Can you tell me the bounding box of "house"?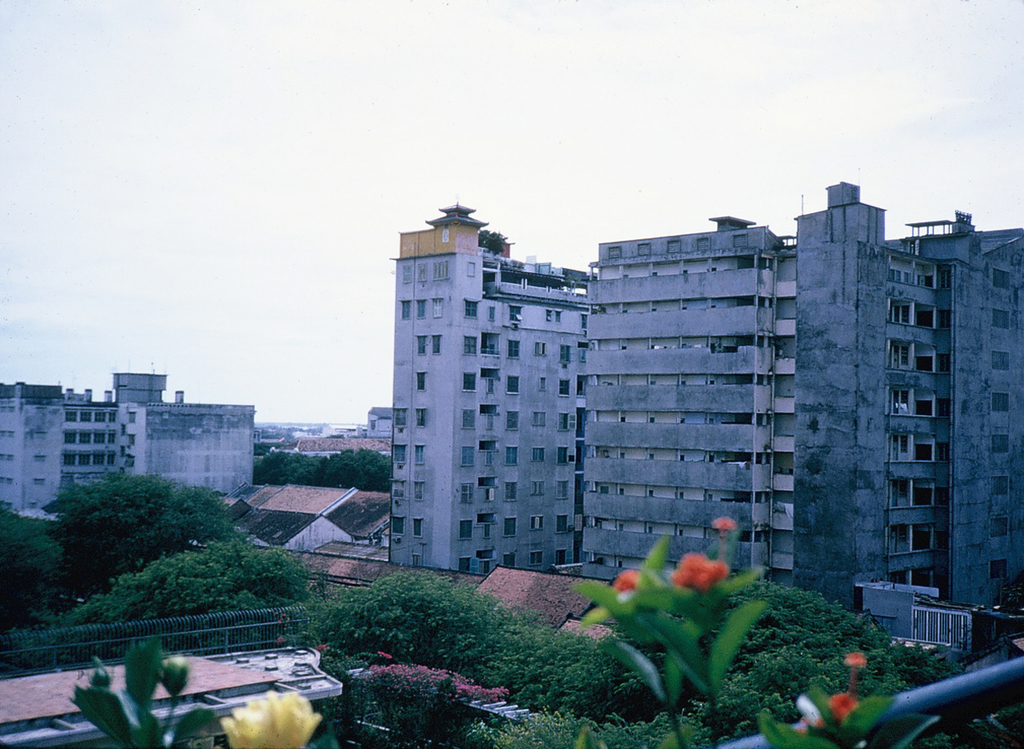
Rect(219, 496, 355, 554).
